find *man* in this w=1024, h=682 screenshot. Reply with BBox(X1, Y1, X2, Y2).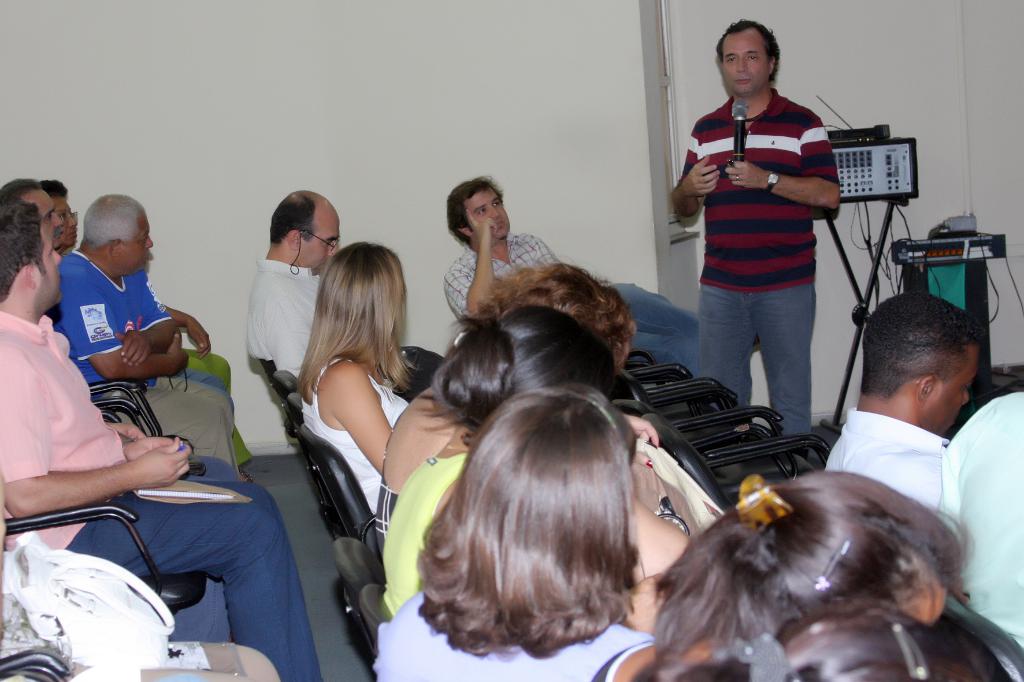
BBox(668, 19, 841, 459).
